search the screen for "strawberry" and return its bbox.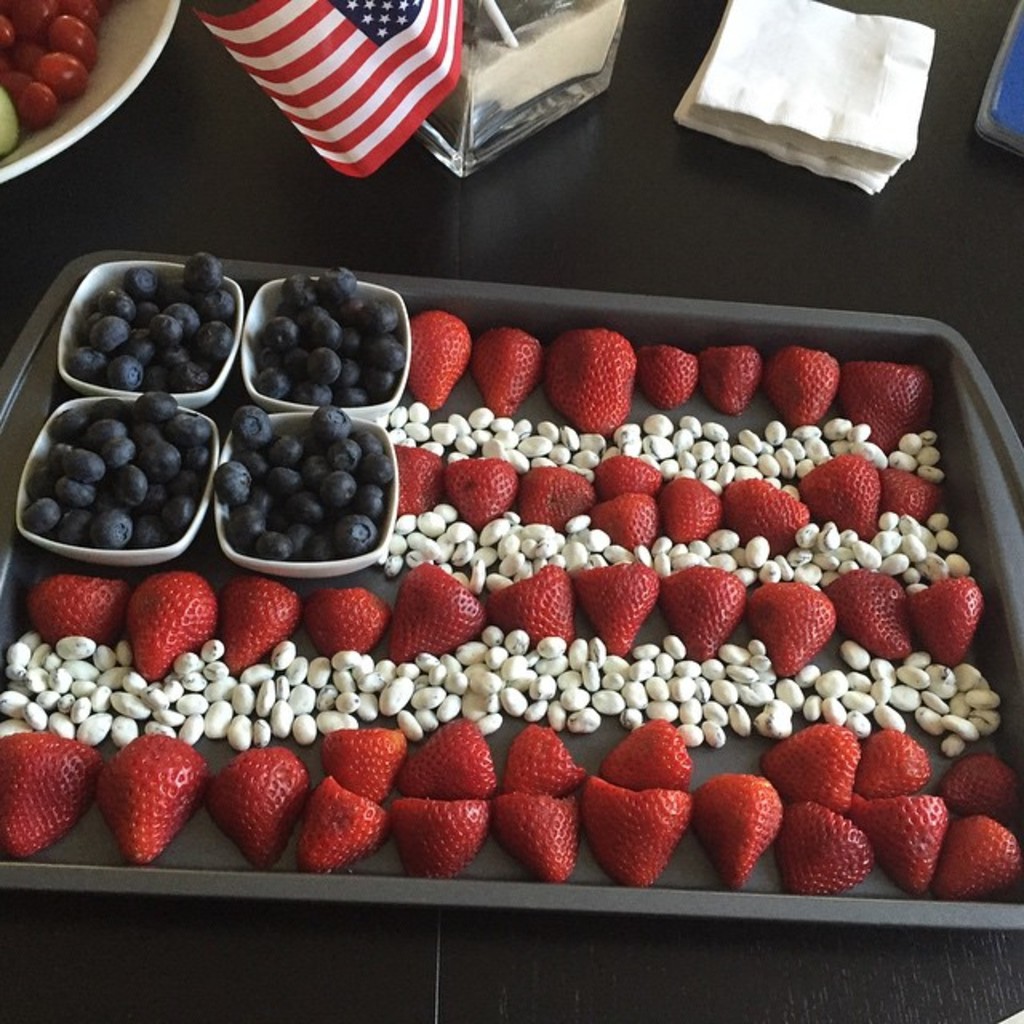
Found: {"x1": 853, "y1": 730, "x2": 934, "y2": 794}.
